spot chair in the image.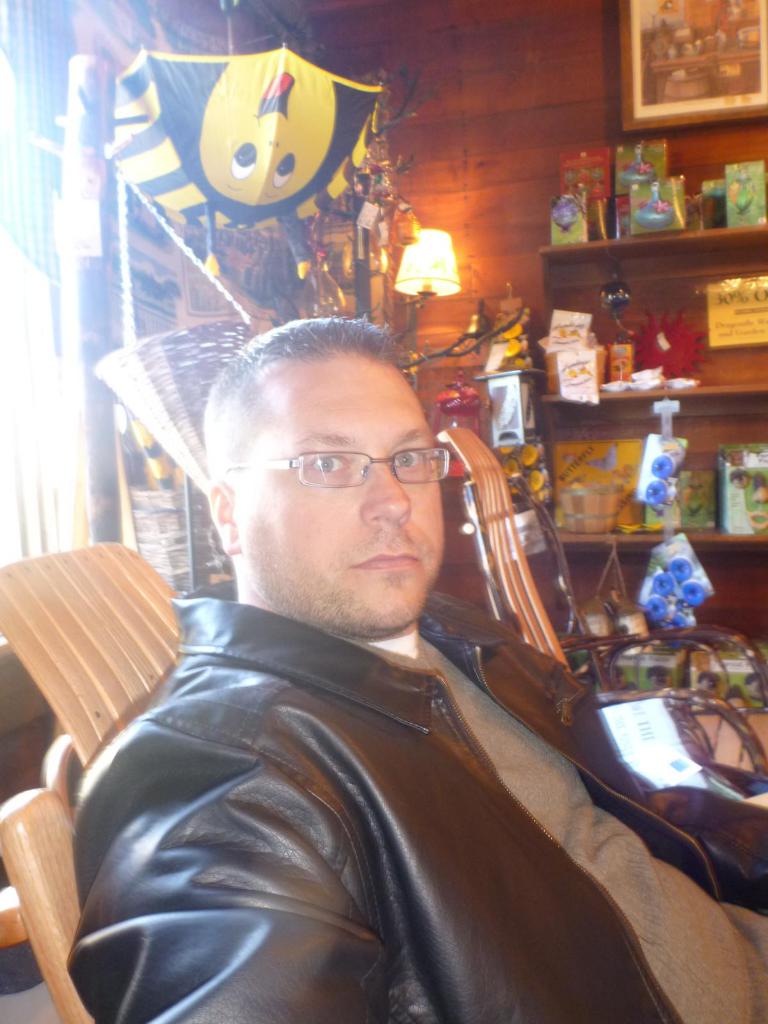
chair found at rect(441, 431, 765, 765).
